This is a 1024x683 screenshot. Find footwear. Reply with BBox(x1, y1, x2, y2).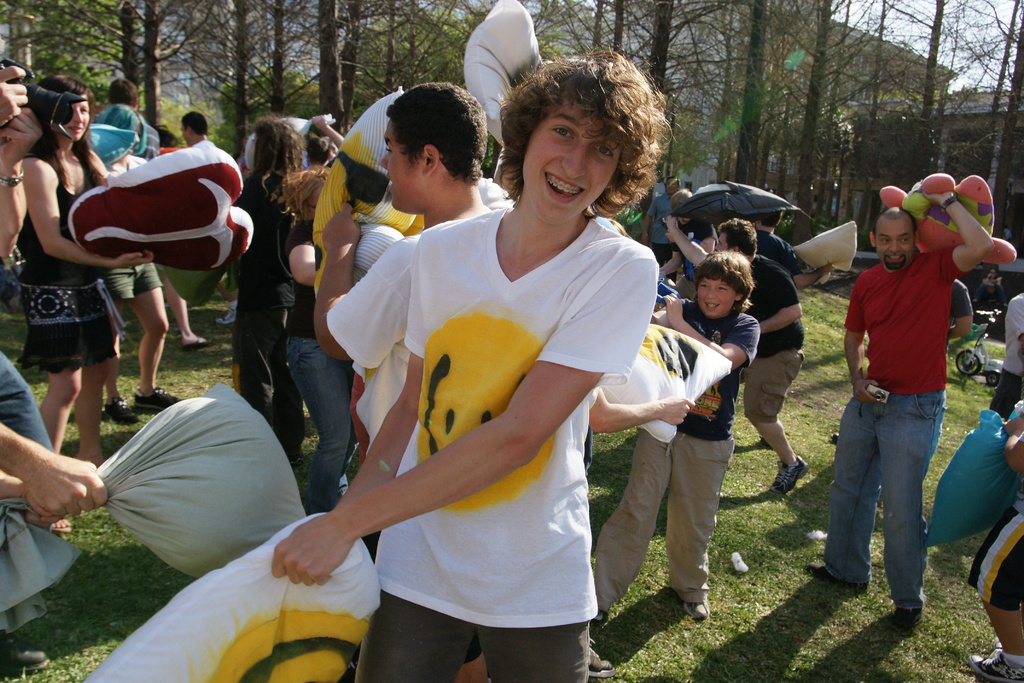
BBox(132, 388, 188, 413).
